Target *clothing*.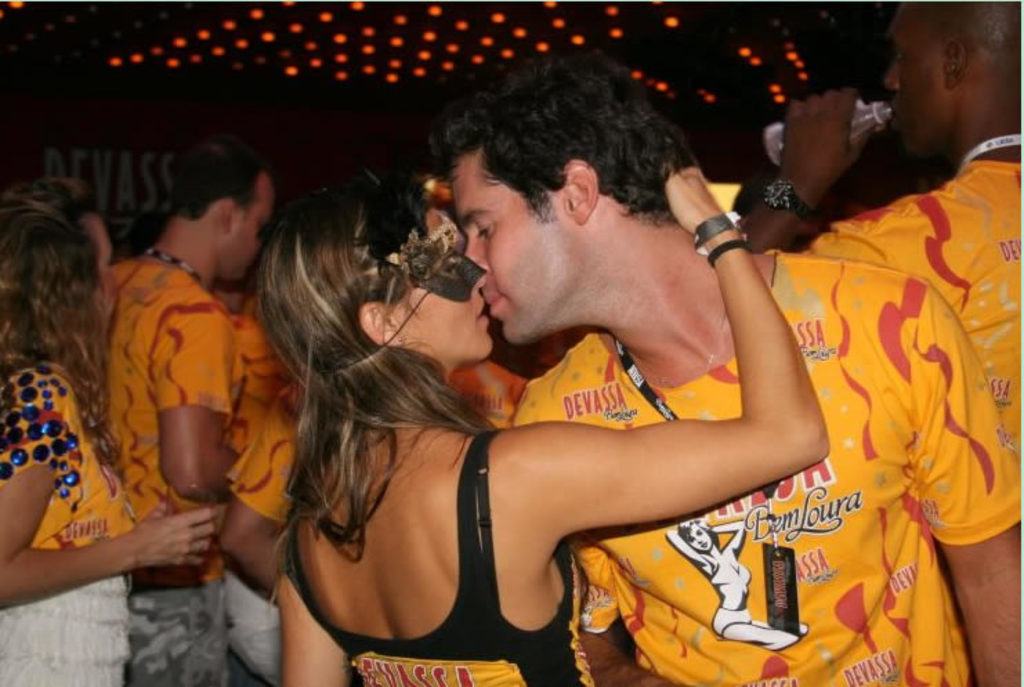
Target region: <region>511, 250, 1023, 686</region>.
